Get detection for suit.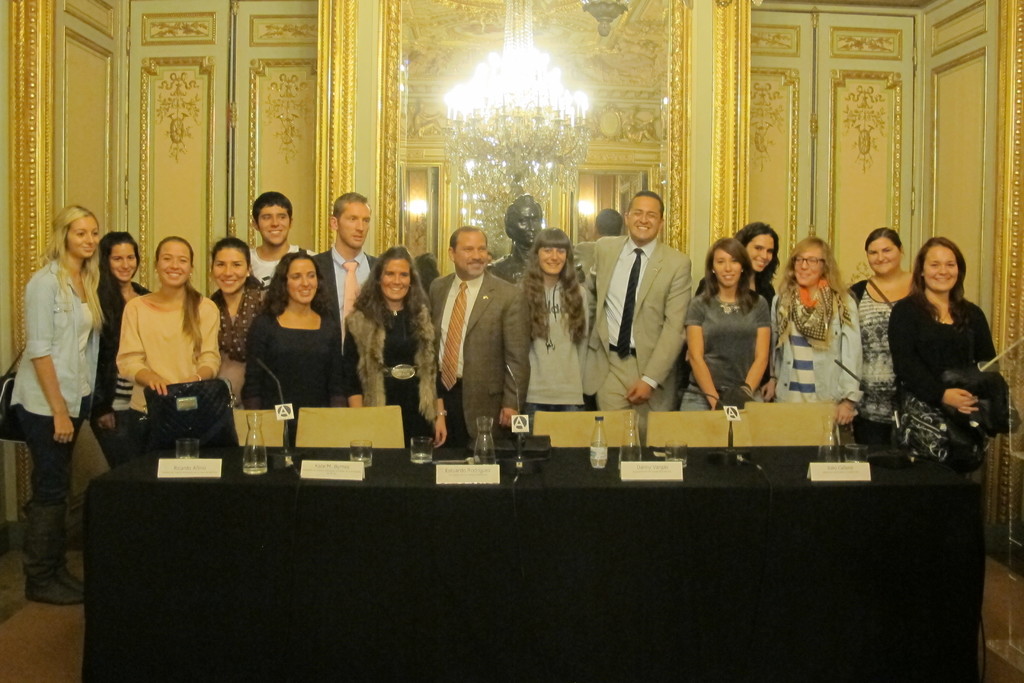
Detection: BBox(607, 195, 699, 413).
